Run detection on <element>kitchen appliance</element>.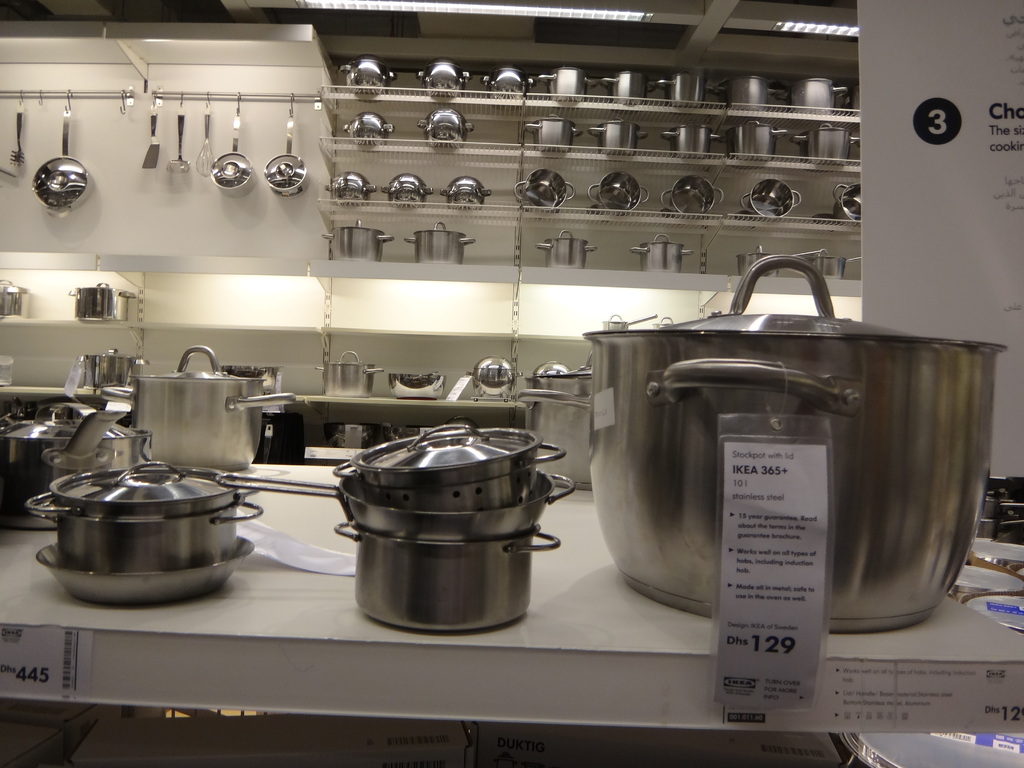
Result: left=728, top=120, right=786, bottom=157.
